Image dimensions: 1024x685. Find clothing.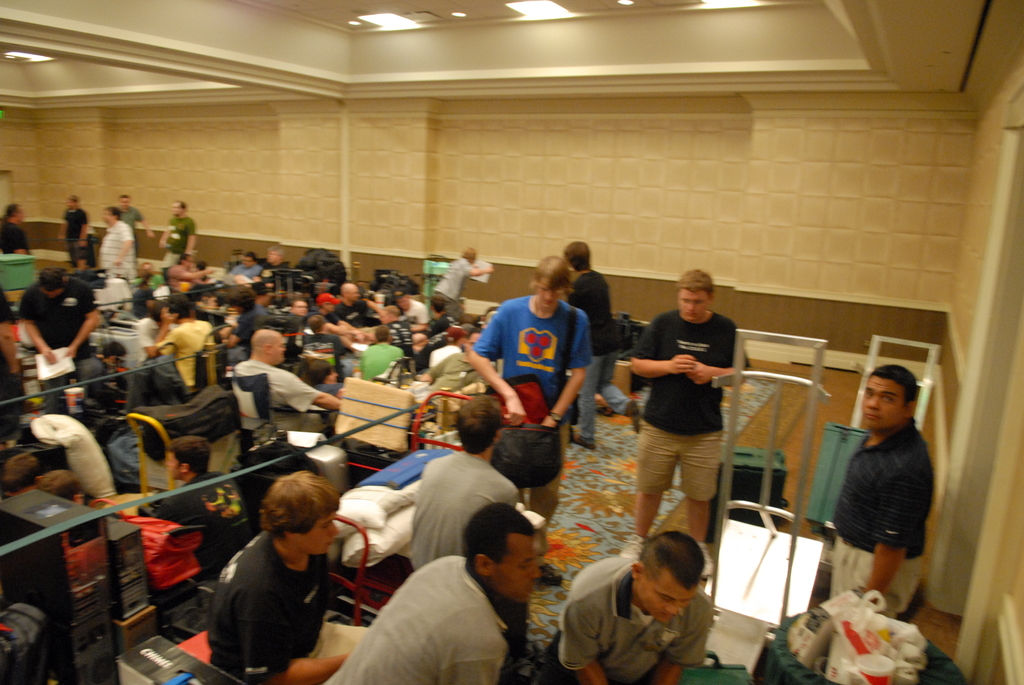
(182, 508, 346, 678).
